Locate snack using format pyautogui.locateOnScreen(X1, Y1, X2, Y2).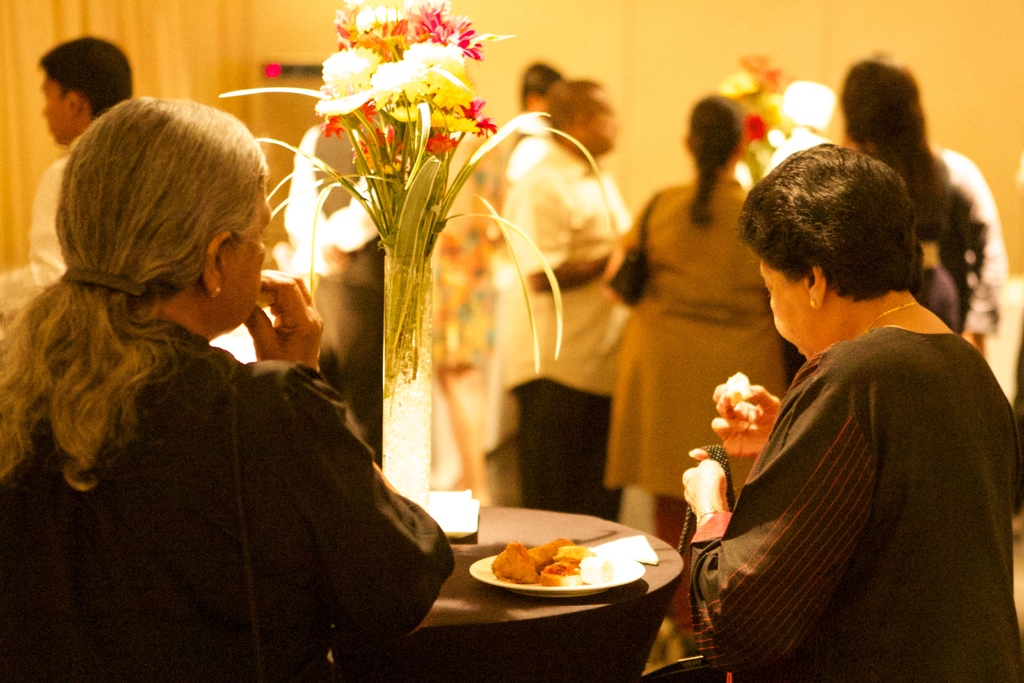
pyautogui.locateOnScreen(530, 530, 585, 585).
